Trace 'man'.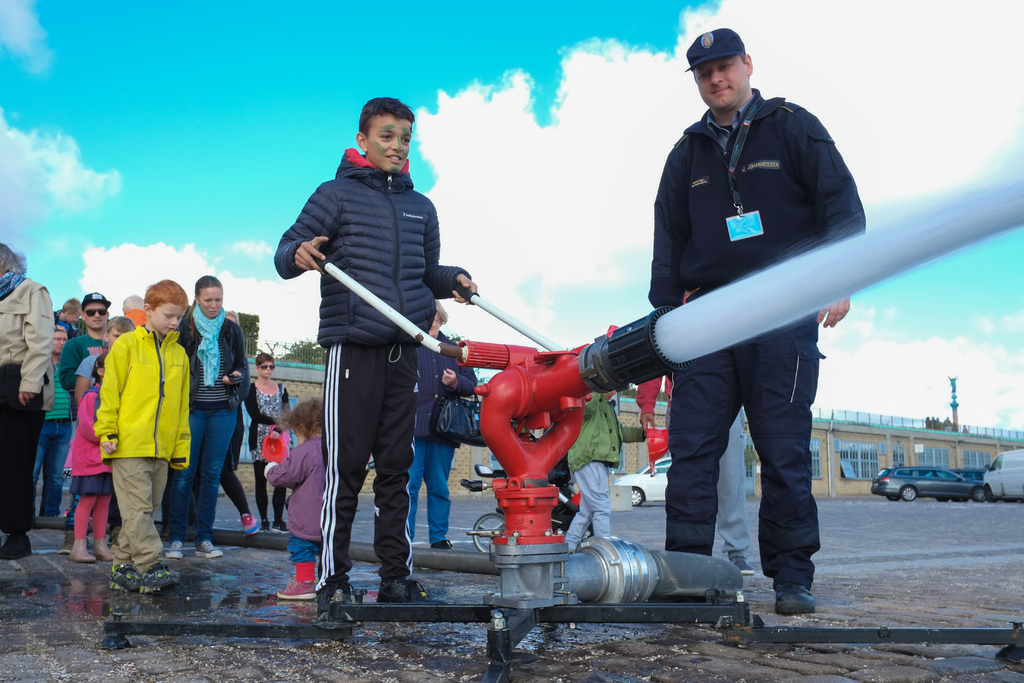
Traced to left=35, top=325, right=75, bottom=522.
